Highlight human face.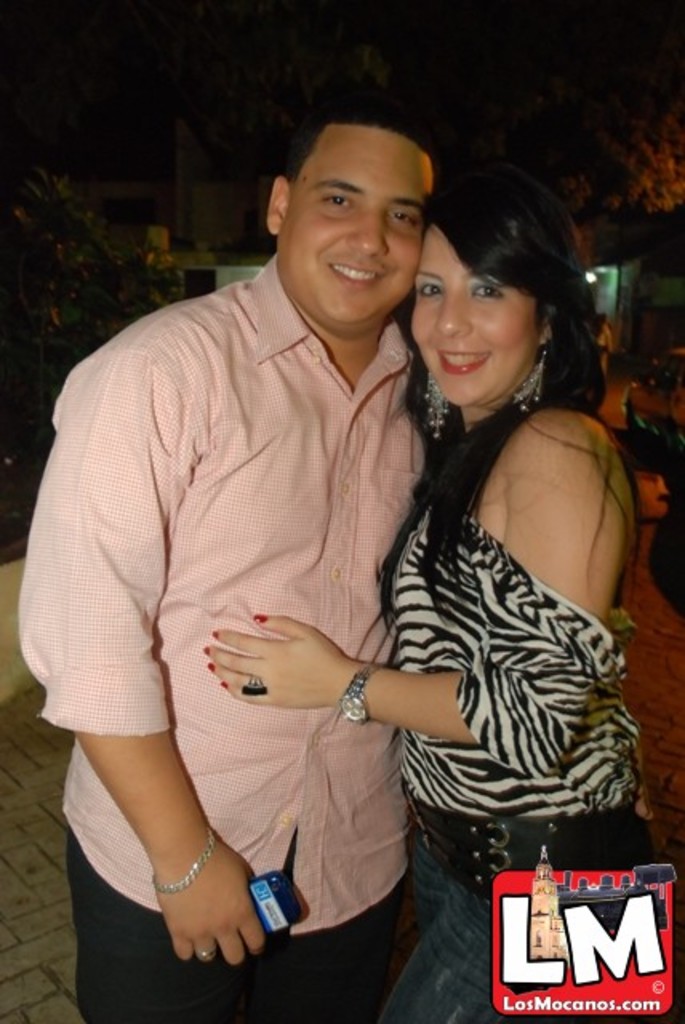
Highlighted region: BBox(411, 221, 538, 400).
